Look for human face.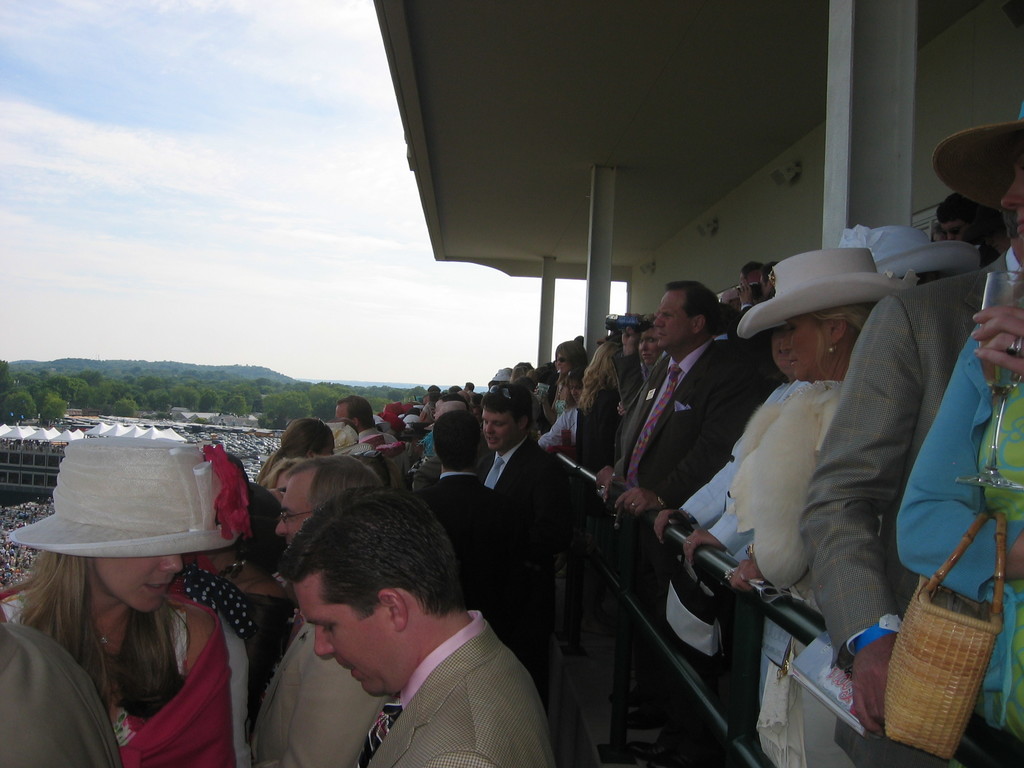
Found: l=639, t=331, r=657, b=362.
